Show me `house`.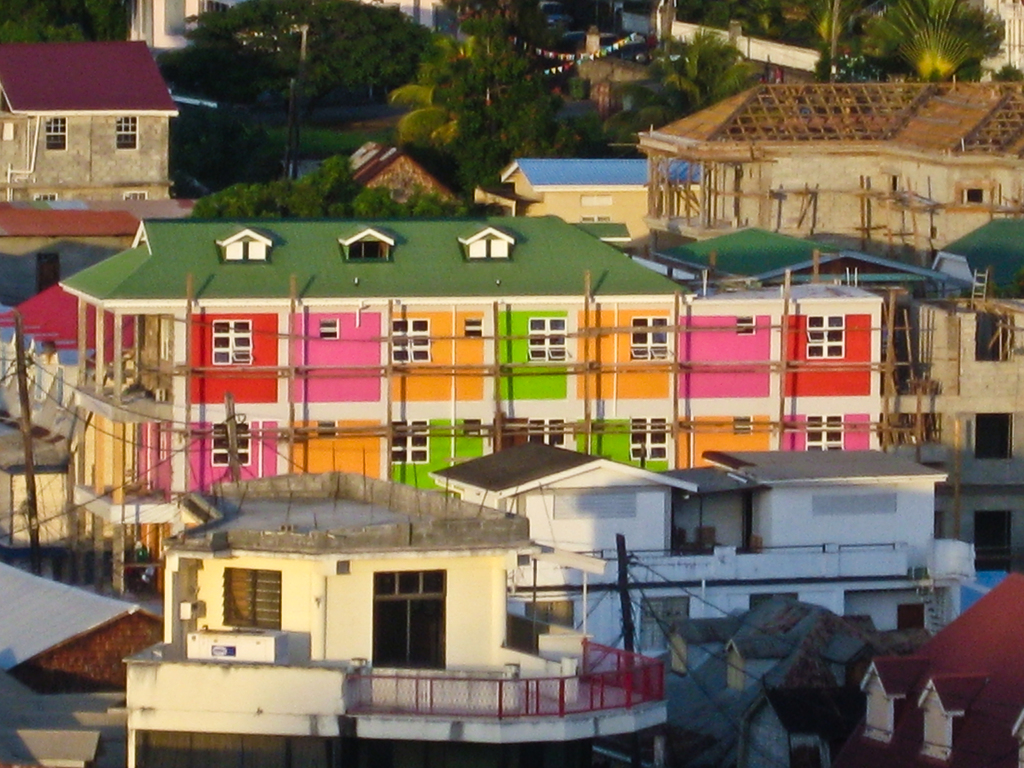
`house` is here: rect(10, 13, 193, 215).
